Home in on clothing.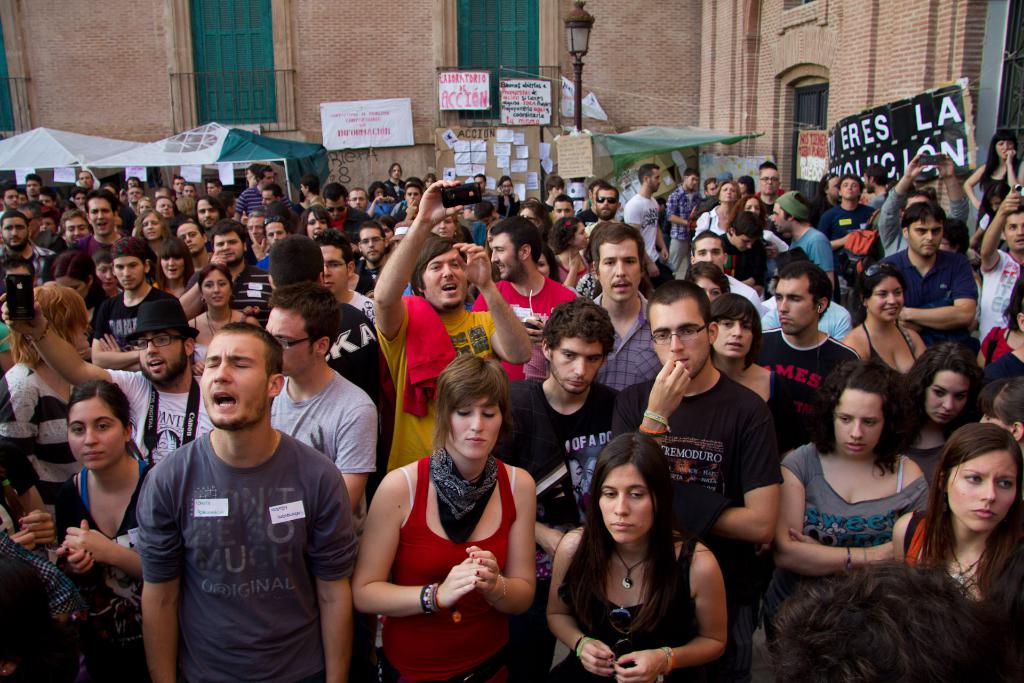
Homed in at detection(790, 228, 835, 279).
